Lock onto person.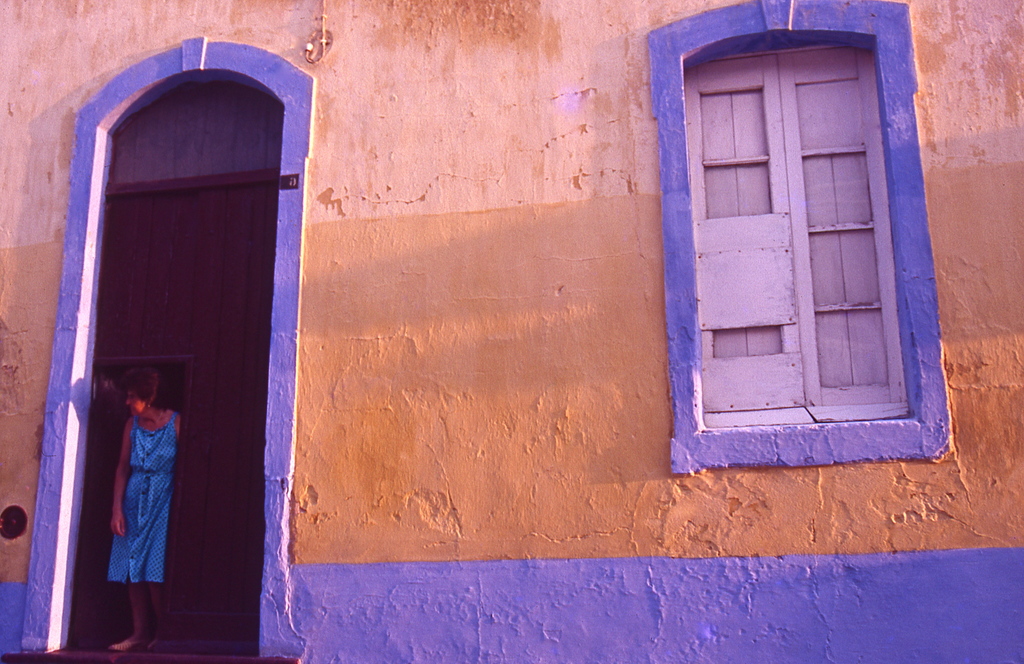
Locked: left=95, top=361, right=174, bottom=629.
